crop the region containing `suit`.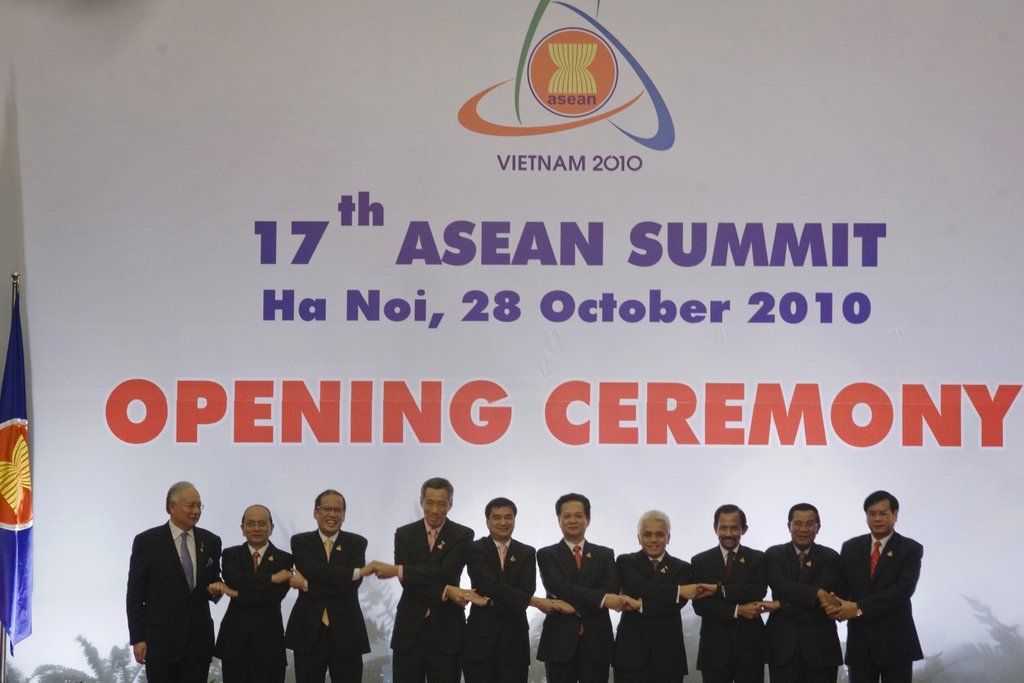
Crop region: 461/536/539/682.
